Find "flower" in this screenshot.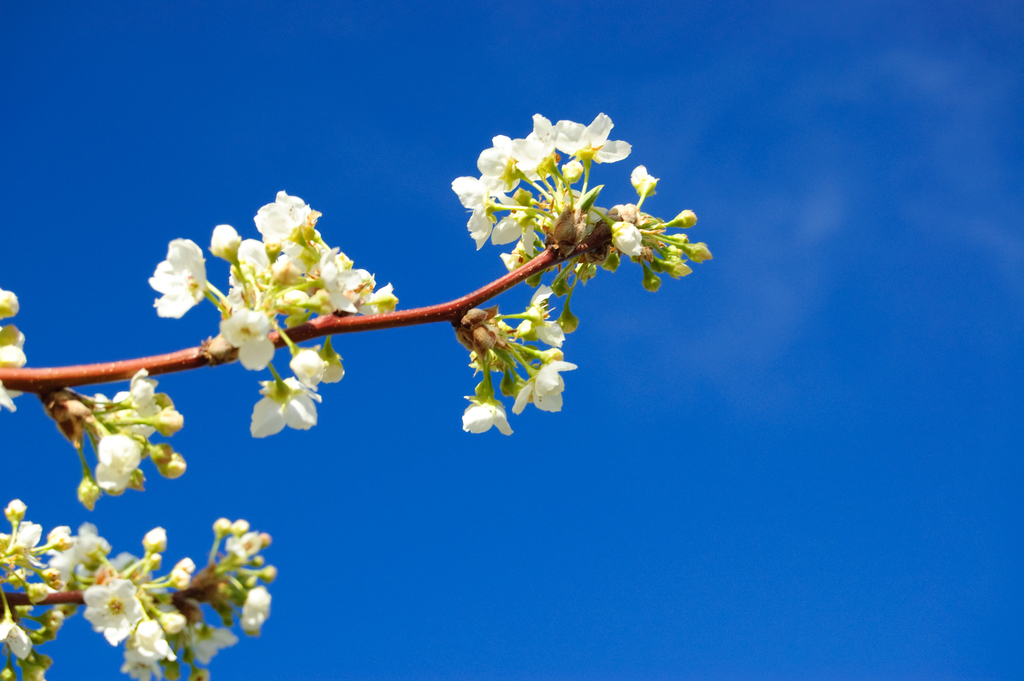
The bounding box for "flower" is {"left": 134, "top": 233, "right": 203, "bottom": 320}.
